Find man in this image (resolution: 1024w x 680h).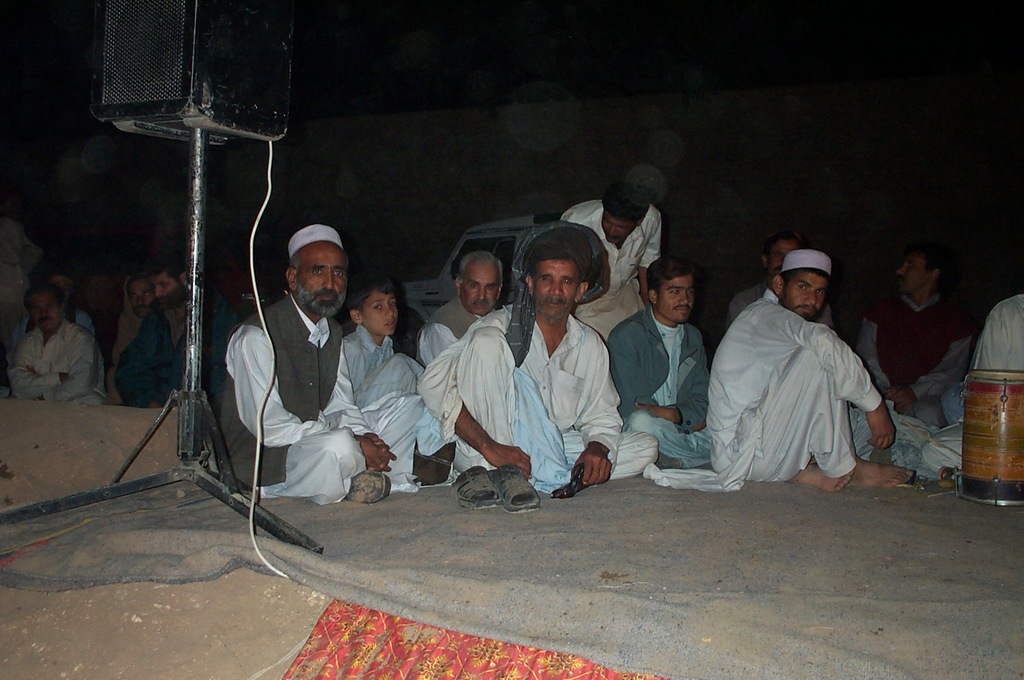
locate(344, 285, 424, 404).
